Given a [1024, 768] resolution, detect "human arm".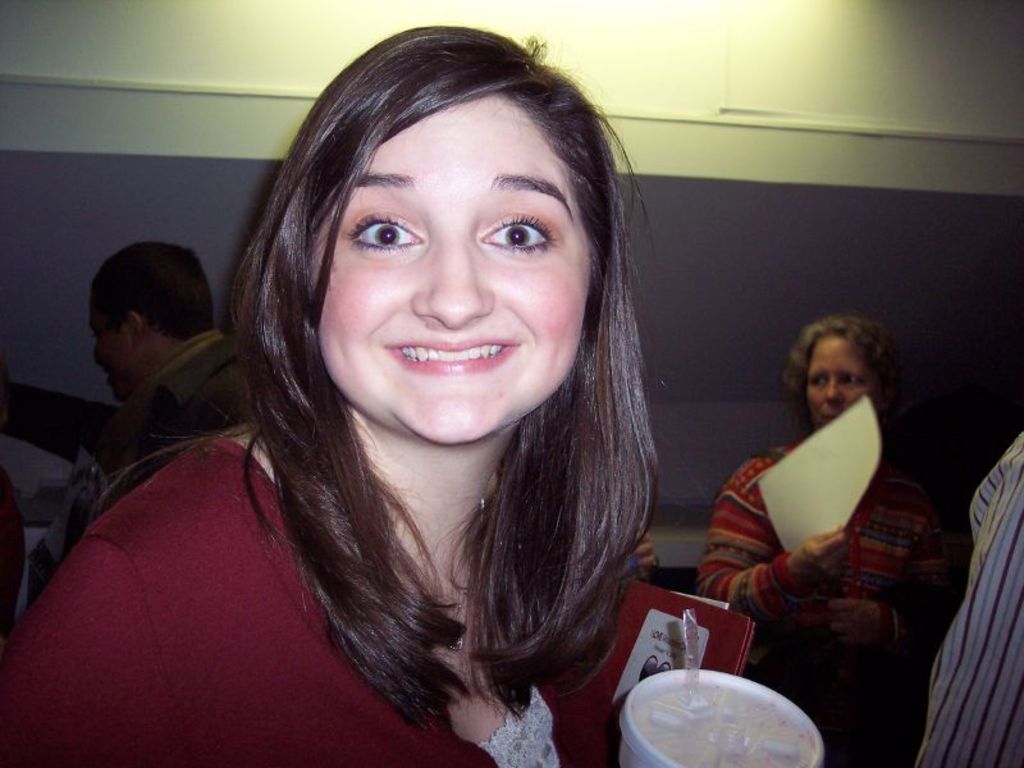
box(84, 397, 151, 486).
